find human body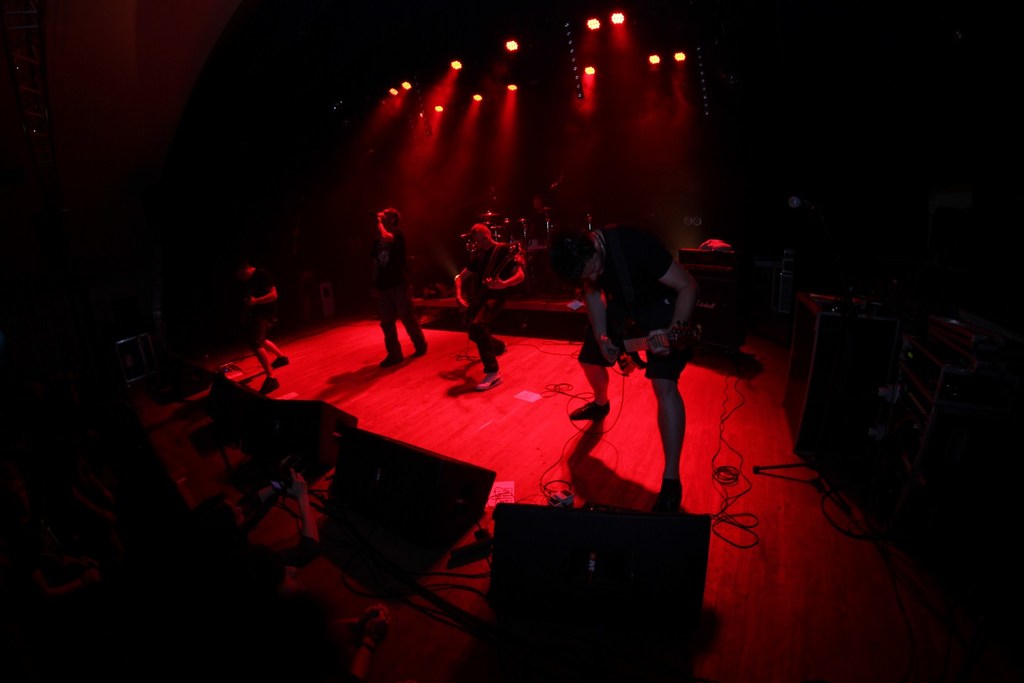
[449,236,525,392]
